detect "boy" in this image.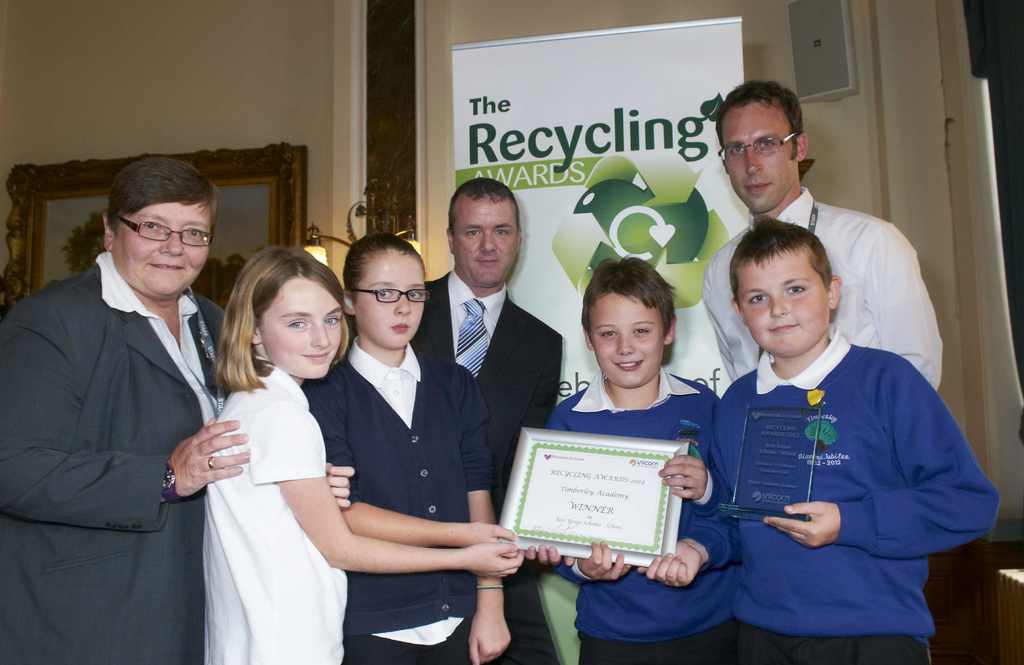
Detection: [x1=544, y1=246, x2=728, y2=664].
